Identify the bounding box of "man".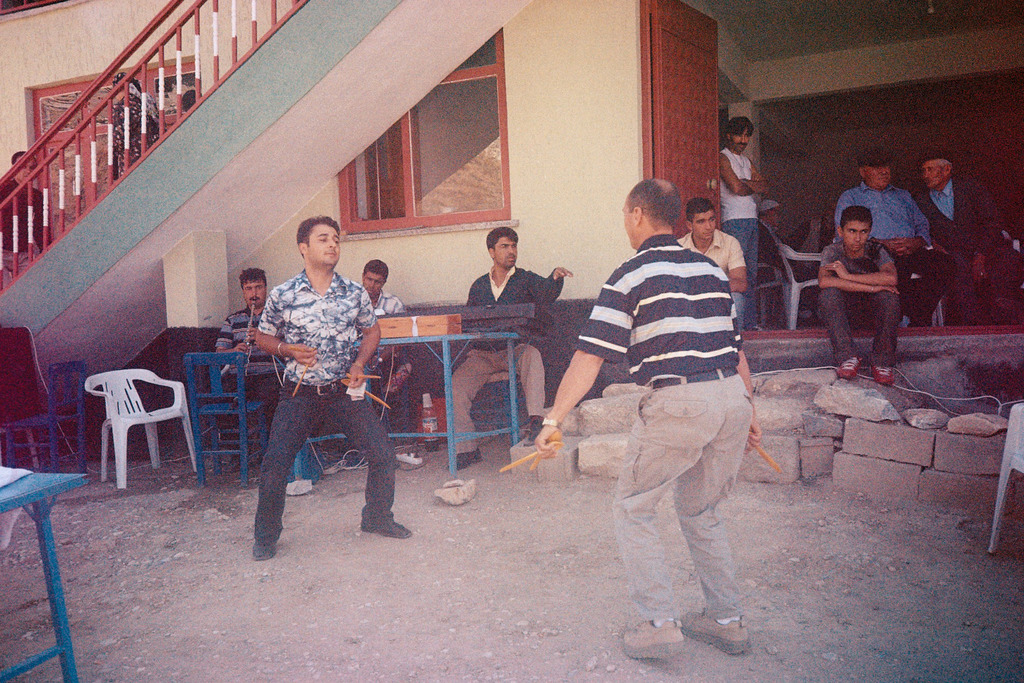
detection(837, 142, 956, 325).
